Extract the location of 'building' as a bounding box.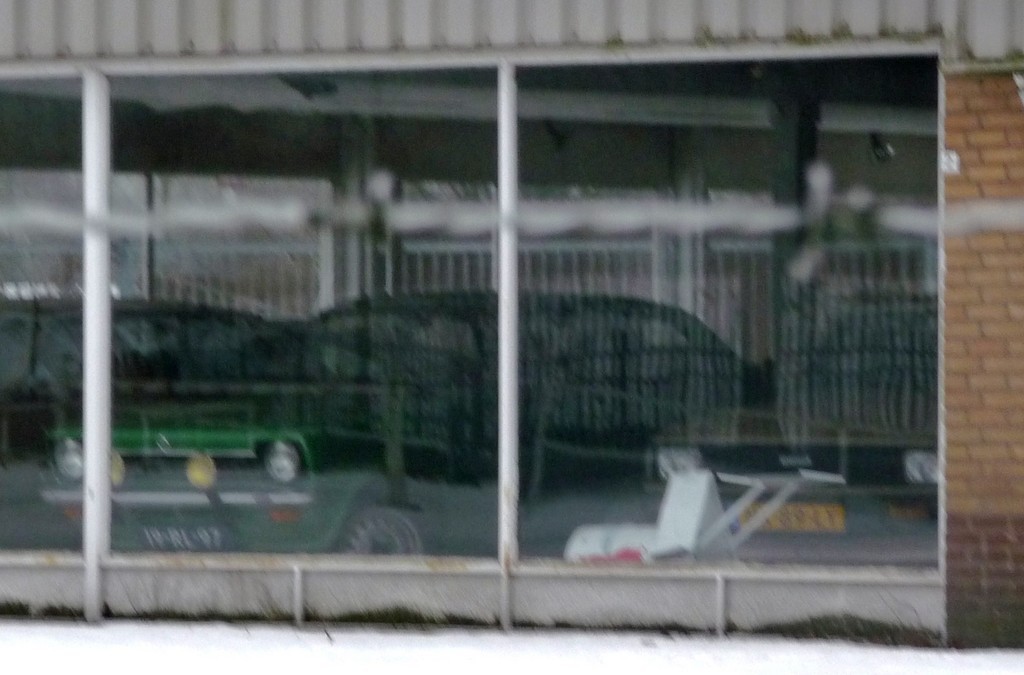
(left=0, top=0, right=1023, bottom=643).
